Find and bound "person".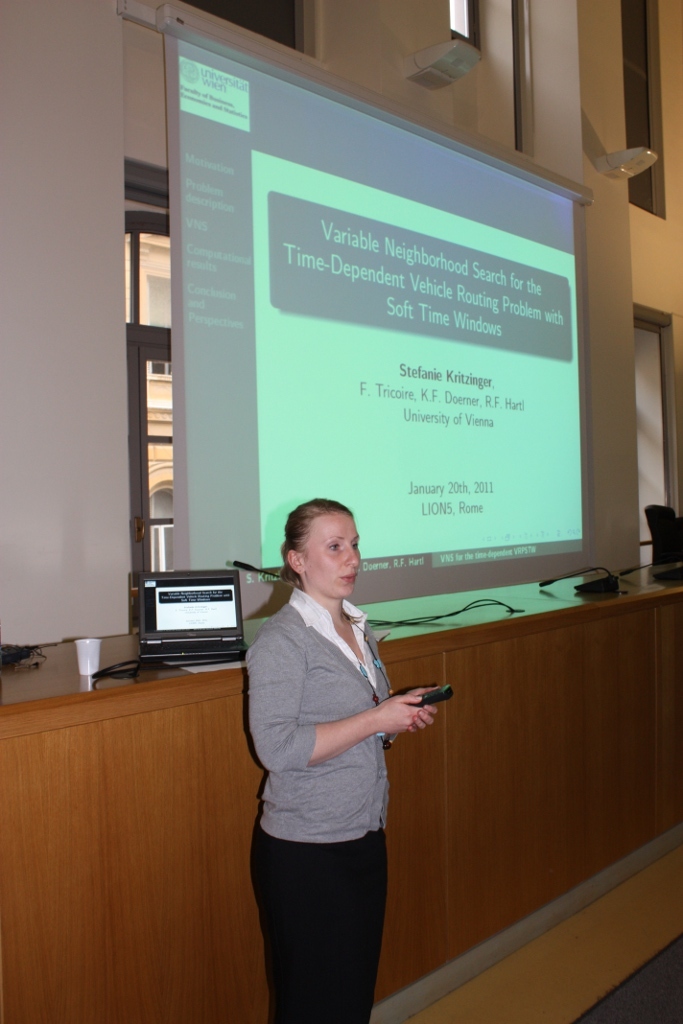
Bound: box(237, 488, 457, 1023).
